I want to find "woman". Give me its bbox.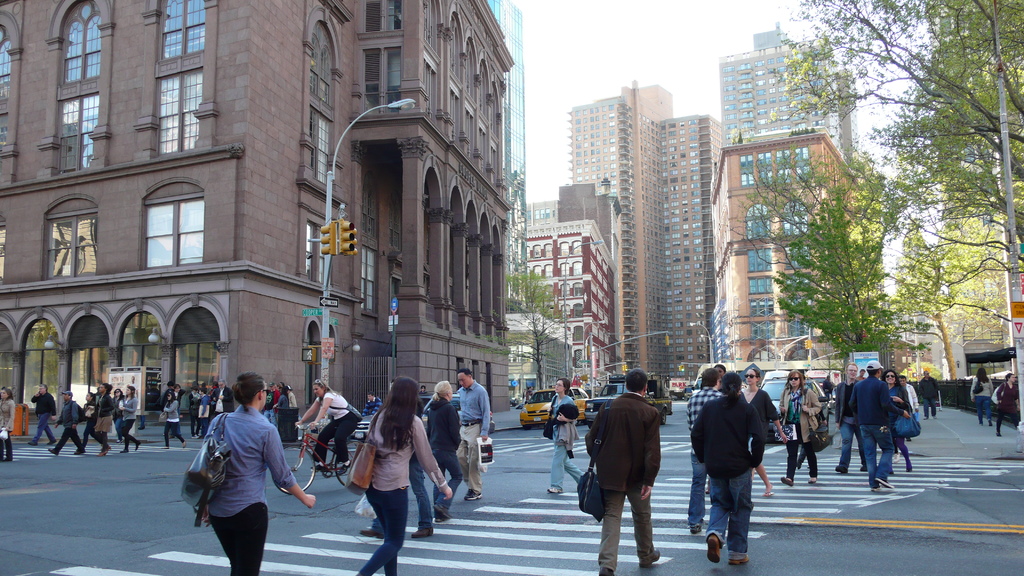
BBox(189, 384, 200, 435).
